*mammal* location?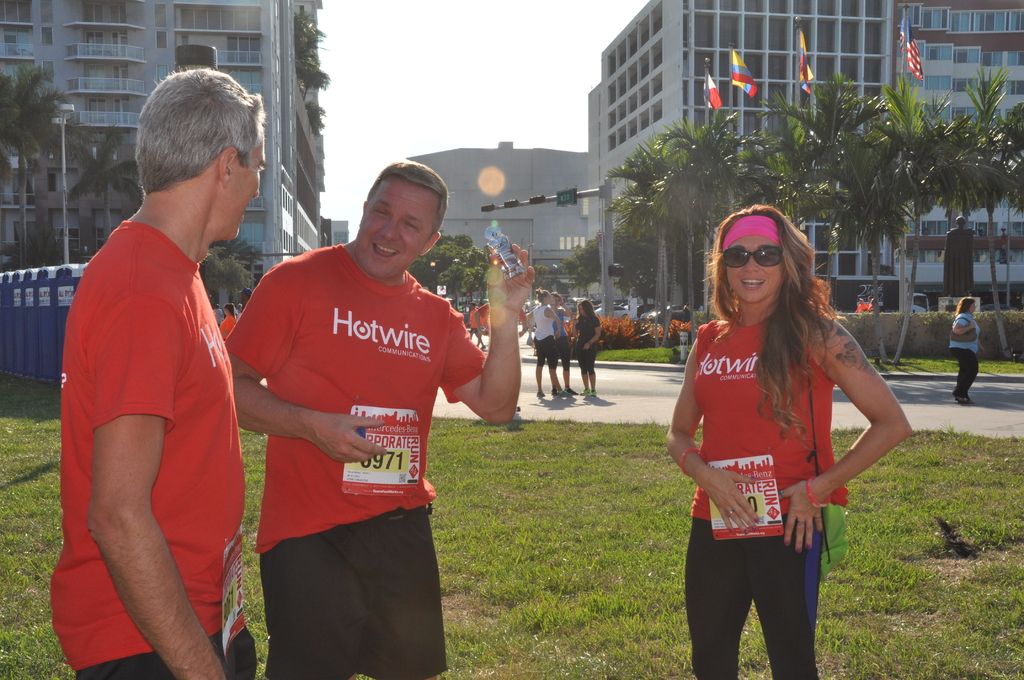
rect(215, 304, 224, 328)
